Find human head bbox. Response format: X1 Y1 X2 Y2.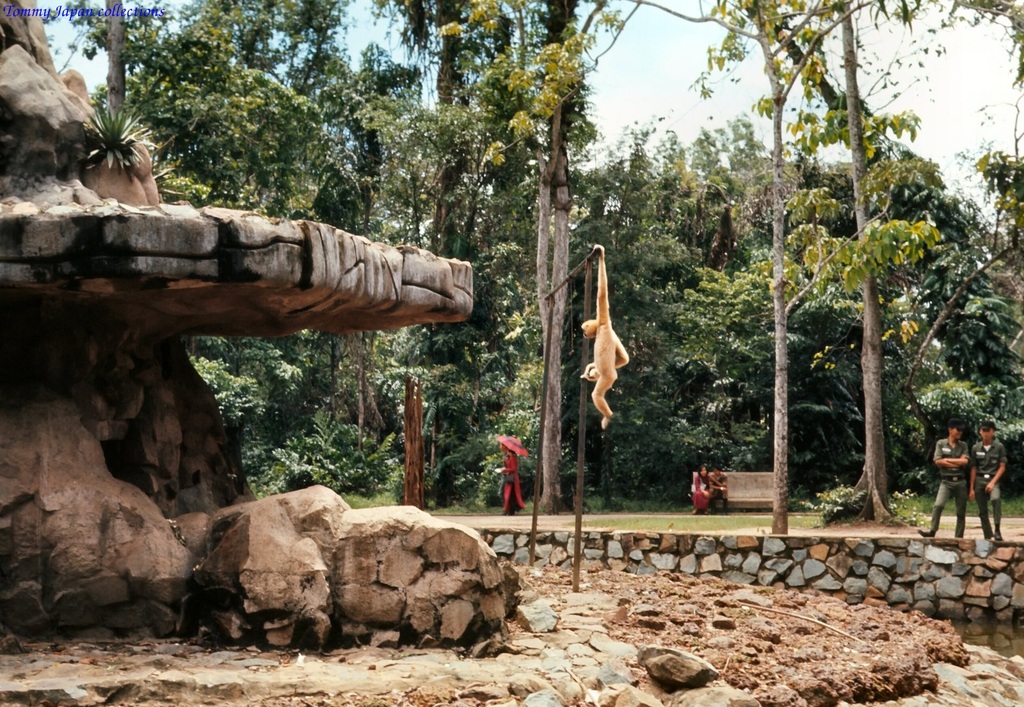
944 415 964 443.
